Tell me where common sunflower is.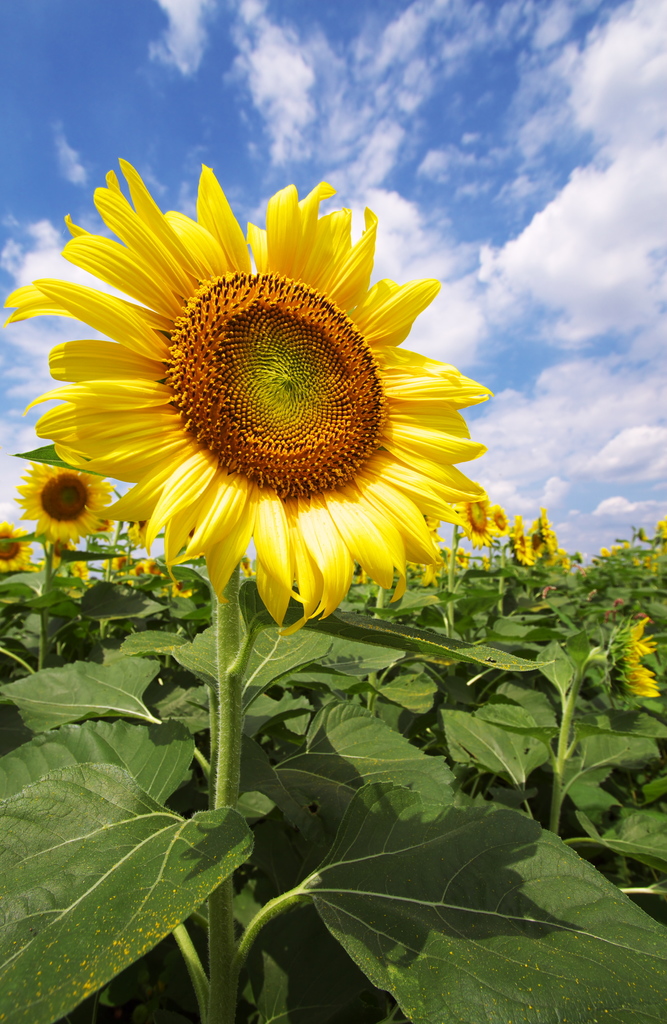
common sunflower is at bbox=(444, 496, 478, 538).
